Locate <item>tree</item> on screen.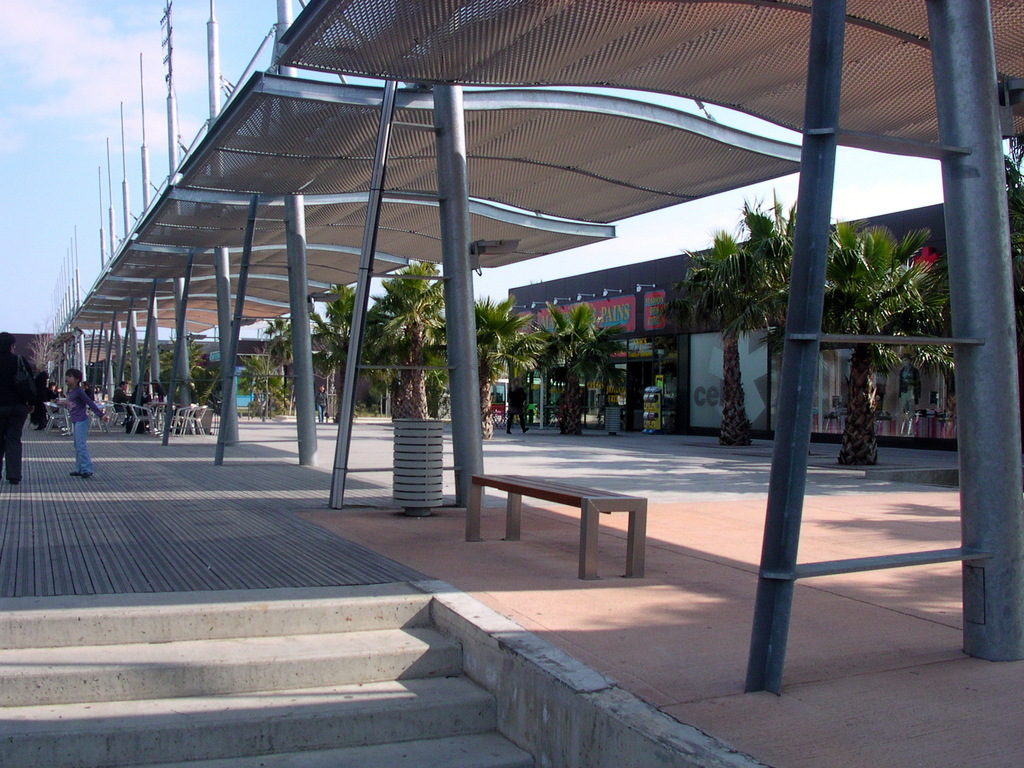
On screen at [x1=316, y1=280, x2=373, y2=422].
